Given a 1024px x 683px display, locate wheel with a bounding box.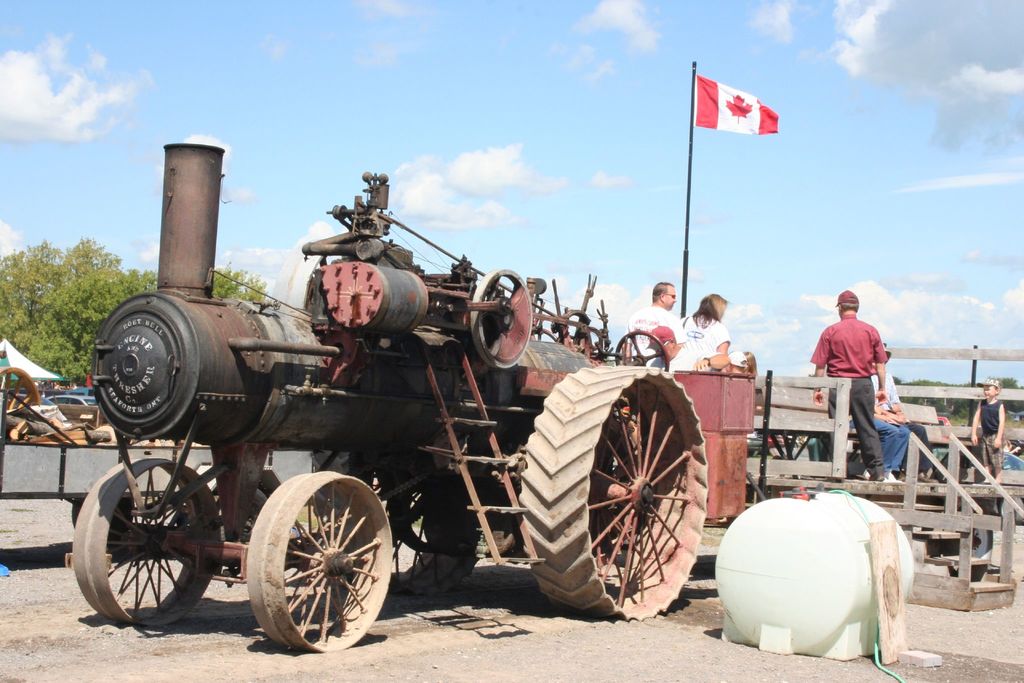
Located: crop(0, 364, 44, 415).
